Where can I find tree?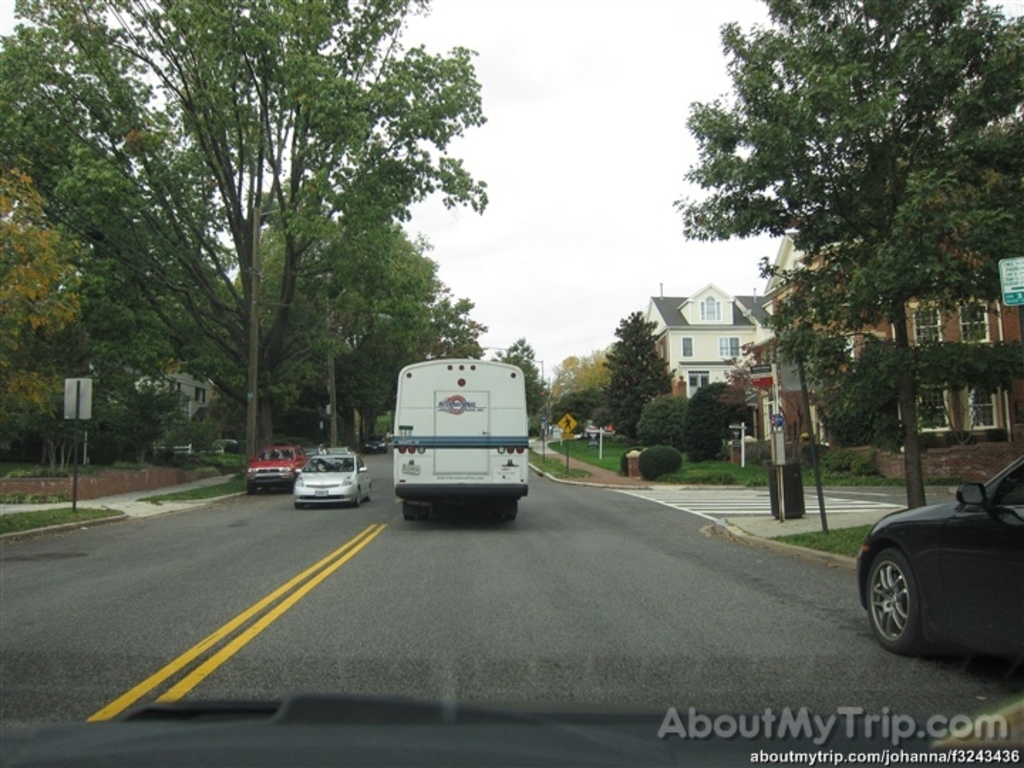
You can find it at left=80, top=351, right=218, bottom=471.
